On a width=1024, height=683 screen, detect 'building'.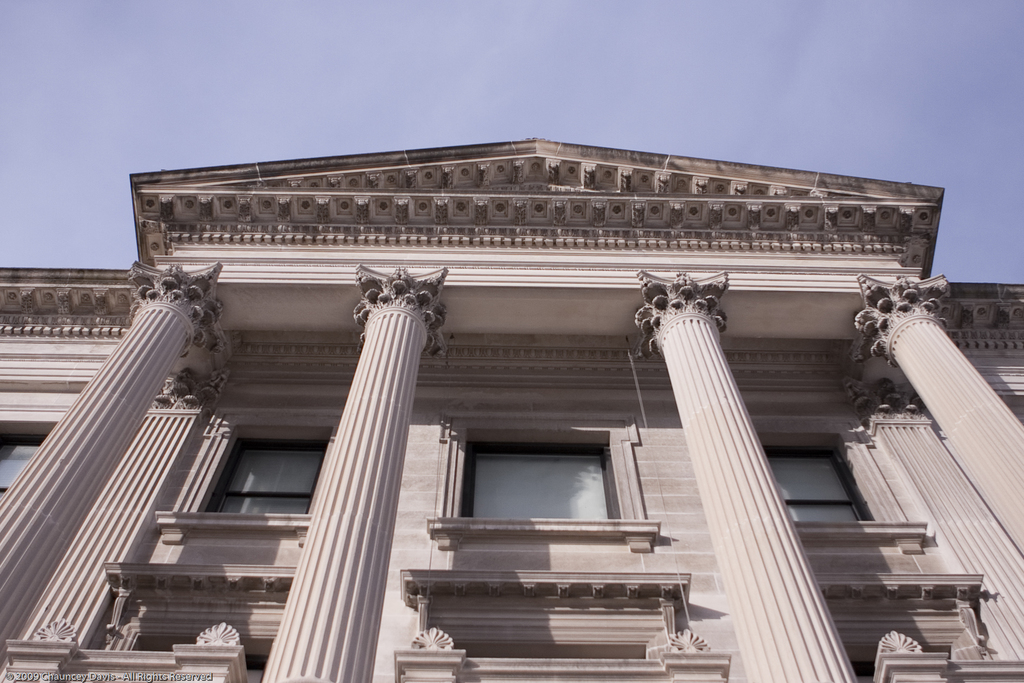
<box>0,135,1023,682</box>.
